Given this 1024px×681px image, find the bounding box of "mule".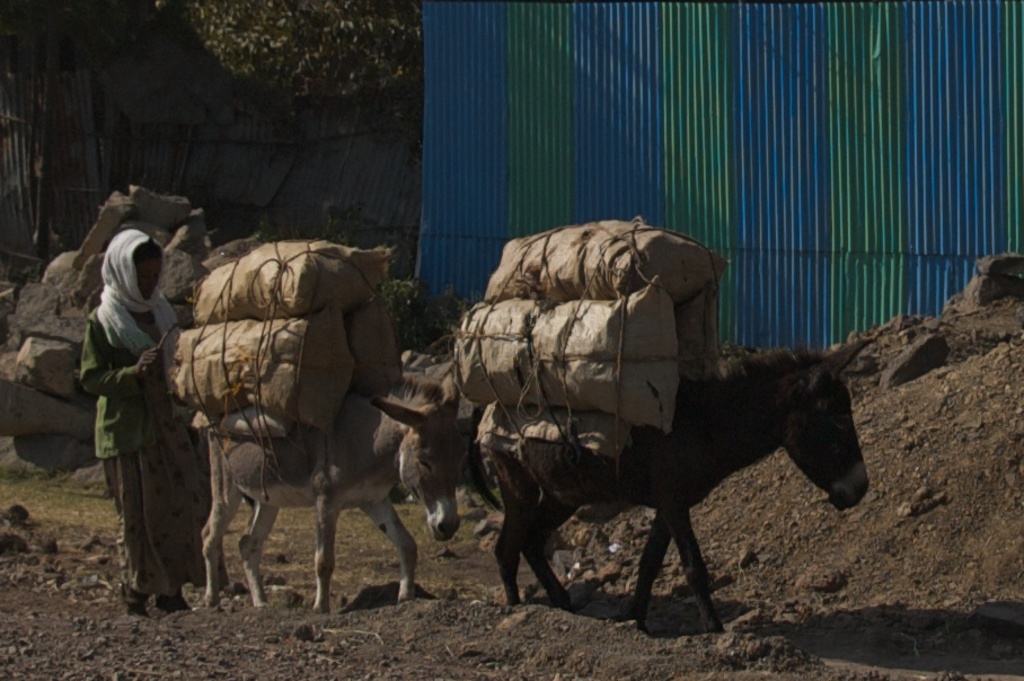
<region>200, 393, 466, 611</region>.
